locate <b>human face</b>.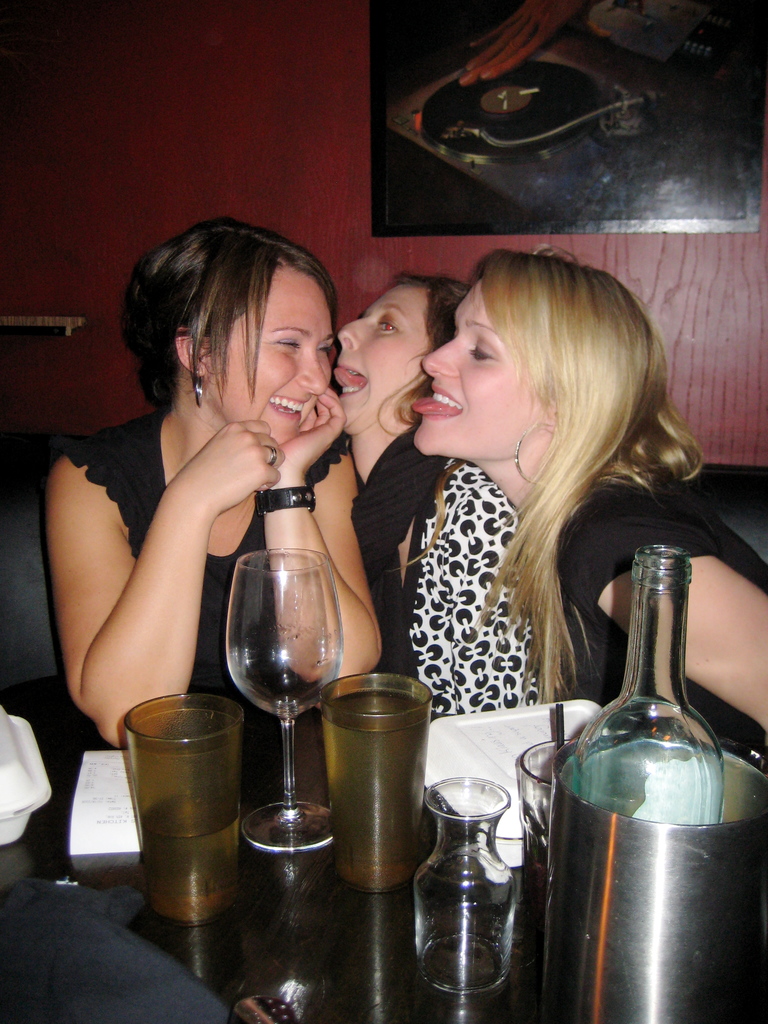
Bounding box: 410,280,553,455.
